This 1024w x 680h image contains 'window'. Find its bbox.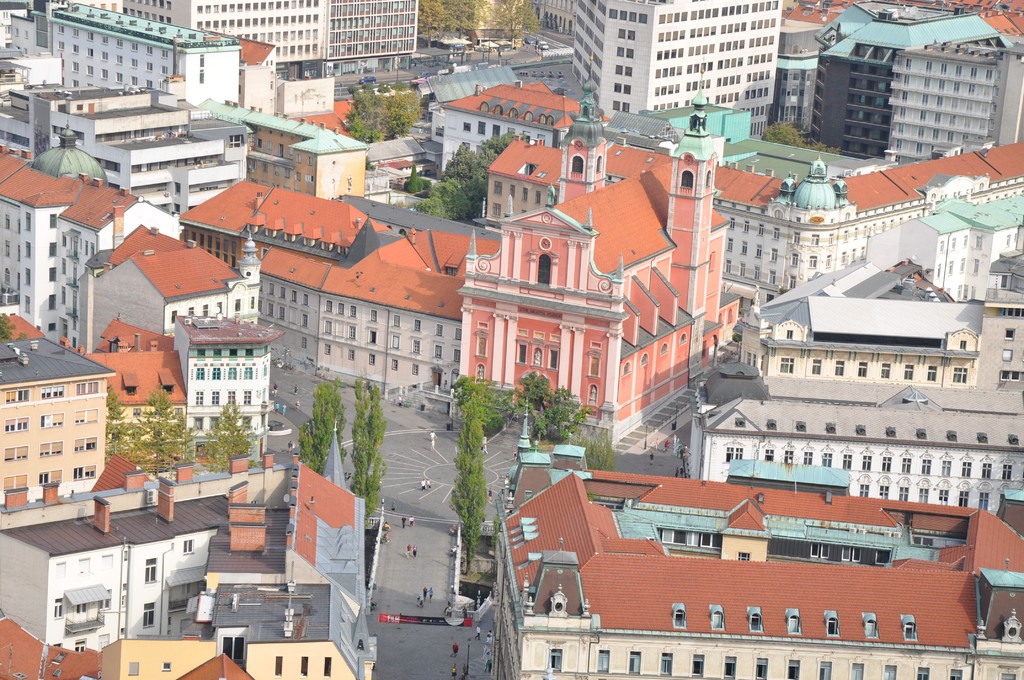
856:359:866:376.
